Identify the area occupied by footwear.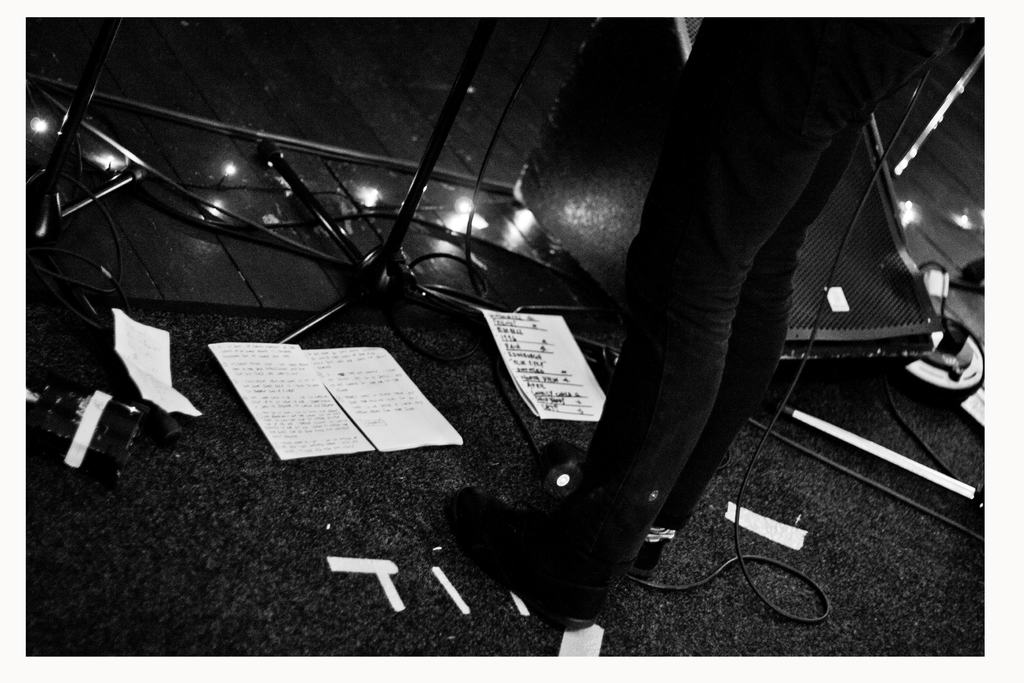
Area: (447,483,597,630).
